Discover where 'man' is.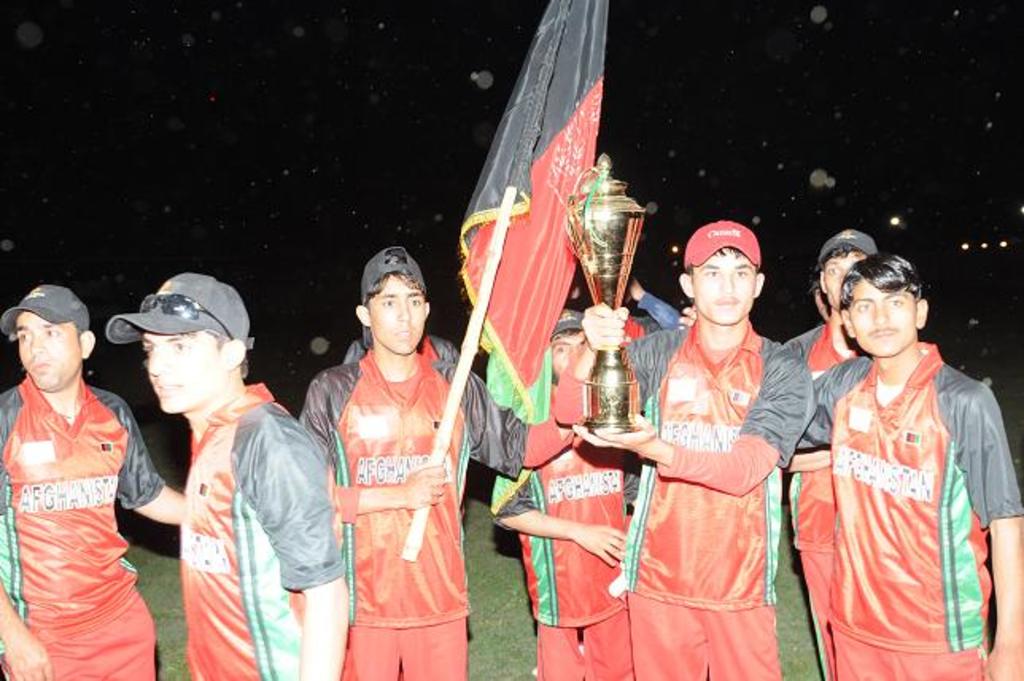
Discovered at 296,247,579,679.
